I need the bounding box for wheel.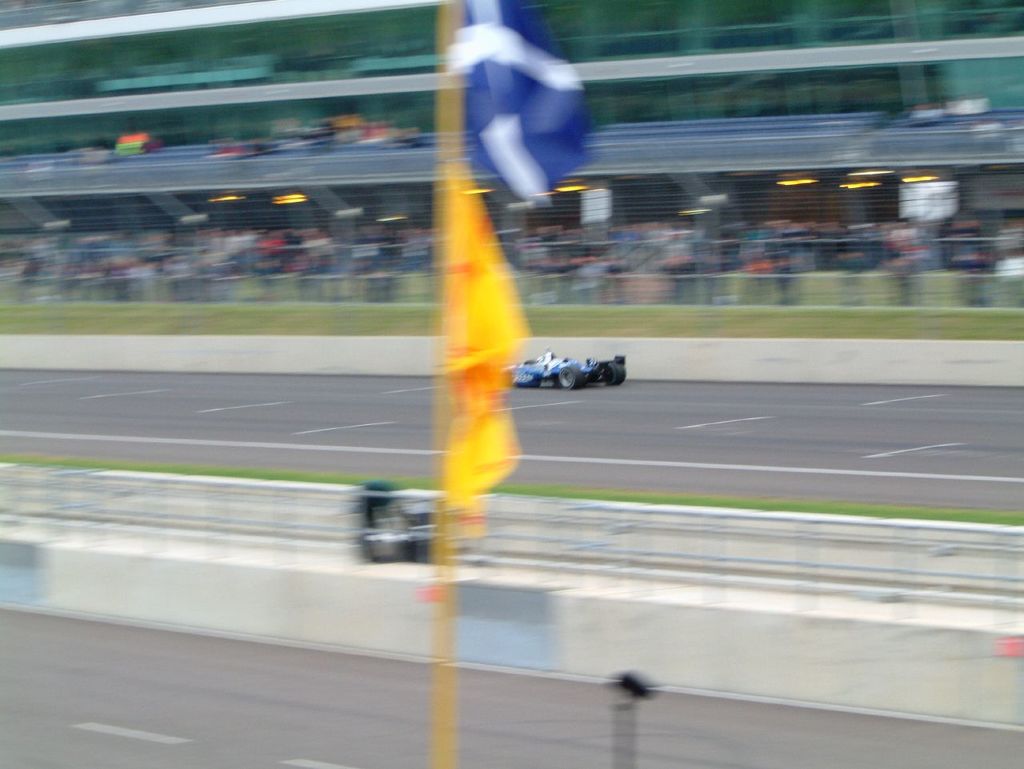
Here it is: (603, 360, 626, 386).
